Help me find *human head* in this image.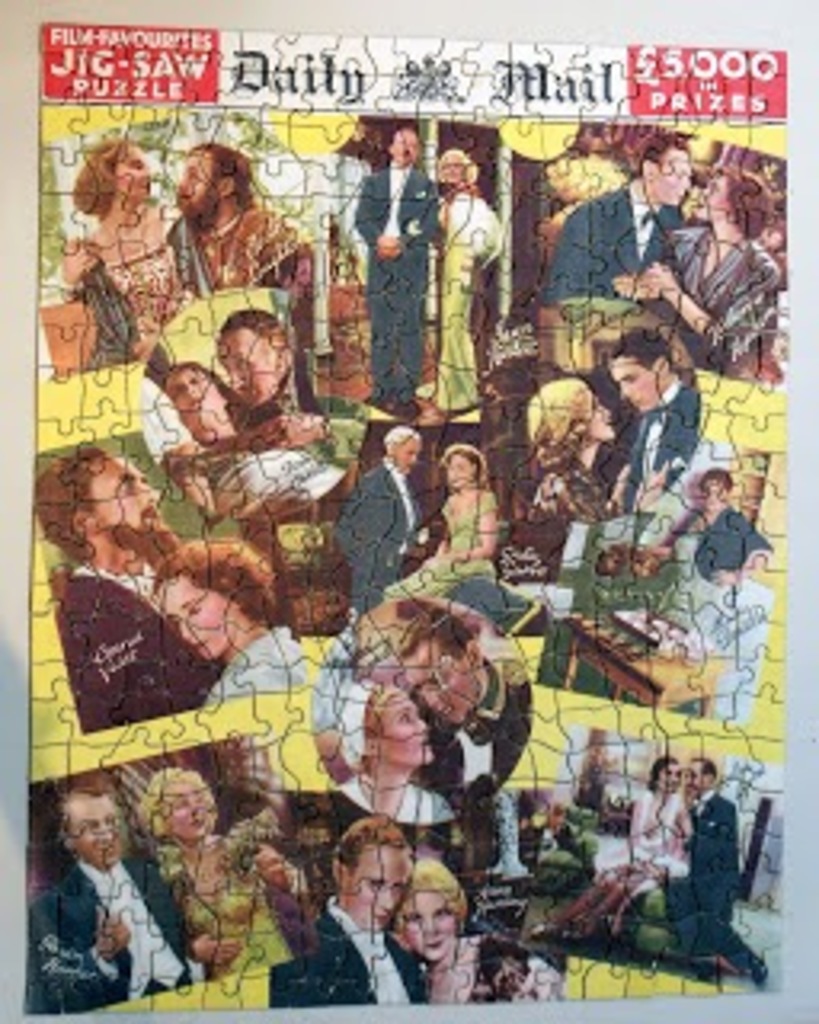
Found it: [614,330,675,410].
